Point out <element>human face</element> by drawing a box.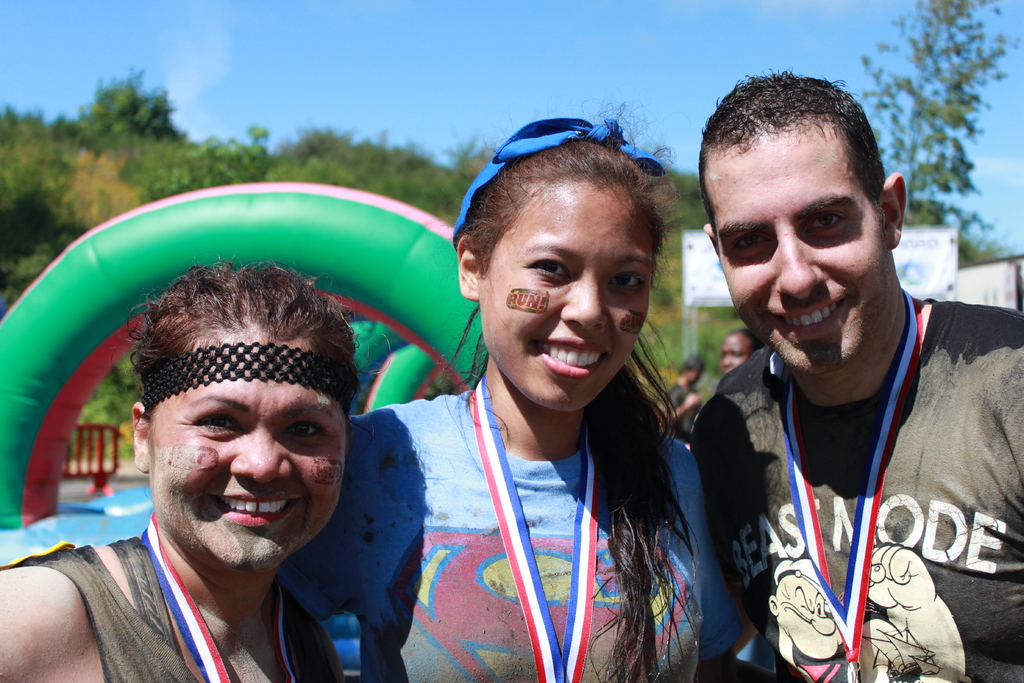
(703,122,886,376).
